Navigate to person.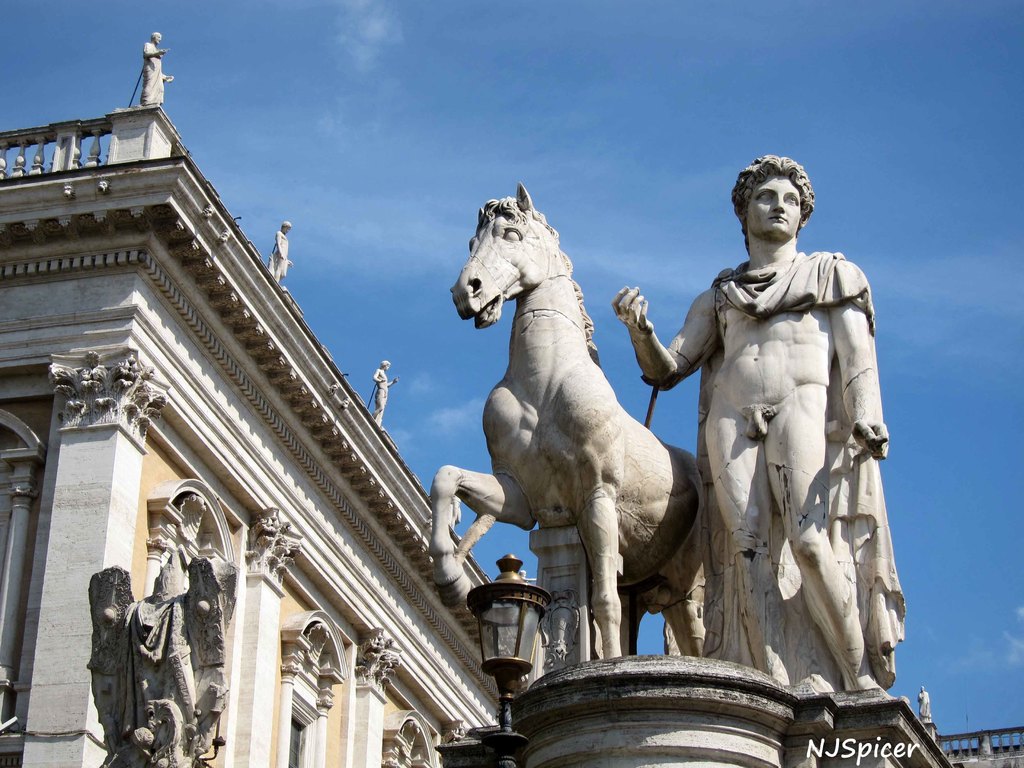
Navigation target: (144, 29, 176, 109).
